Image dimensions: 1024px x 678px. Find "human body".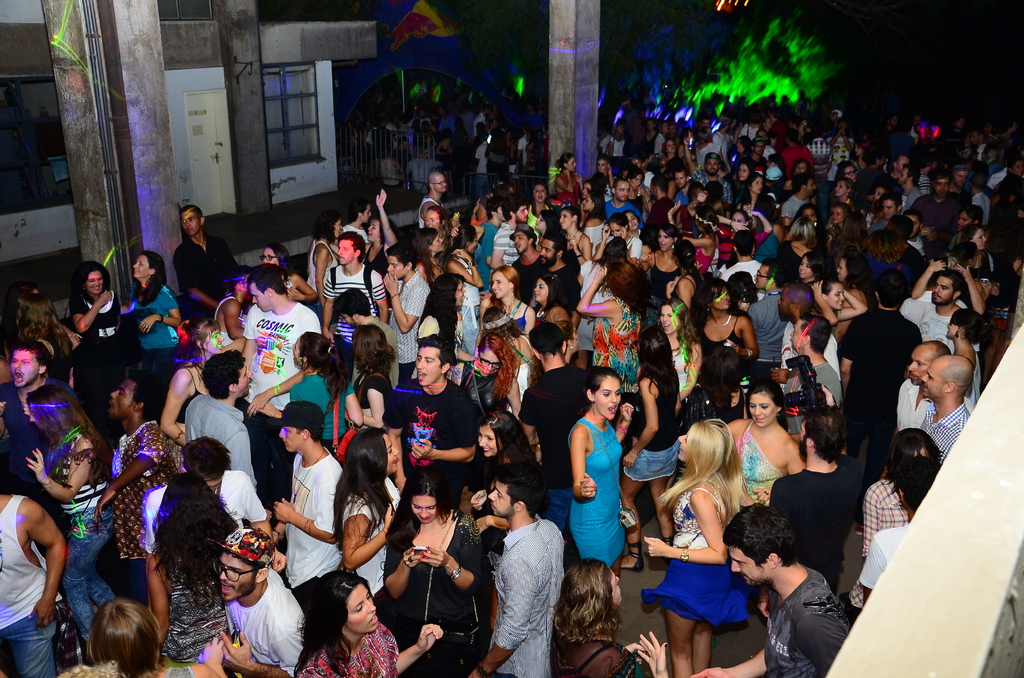
left=469, top=201, right=508, bottom=285.
